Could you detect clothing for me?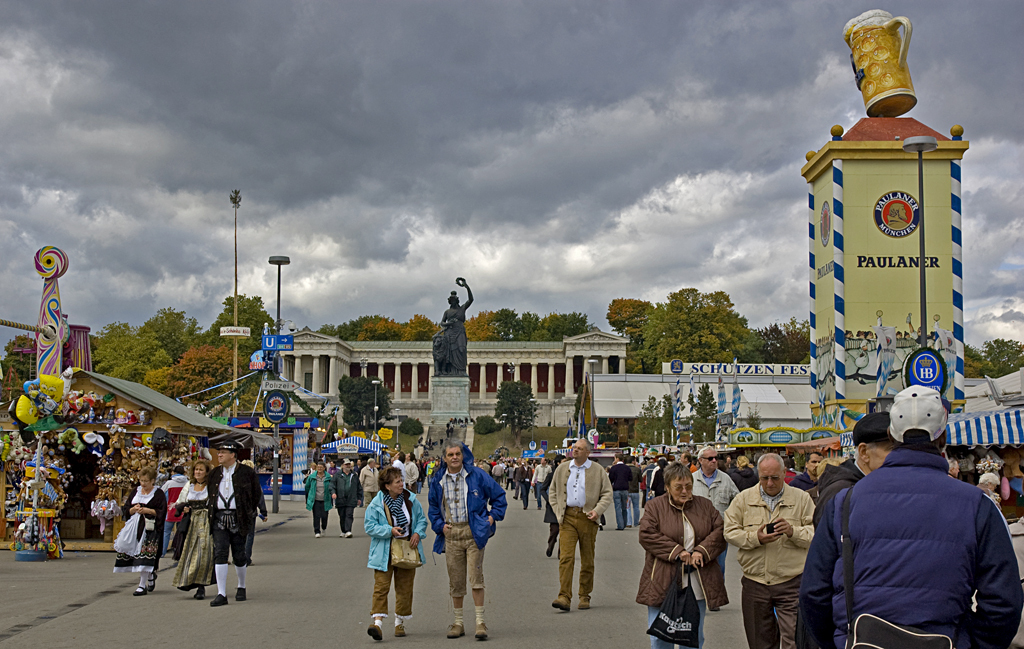
Detection result: locate(790, 471, 806, 481).
